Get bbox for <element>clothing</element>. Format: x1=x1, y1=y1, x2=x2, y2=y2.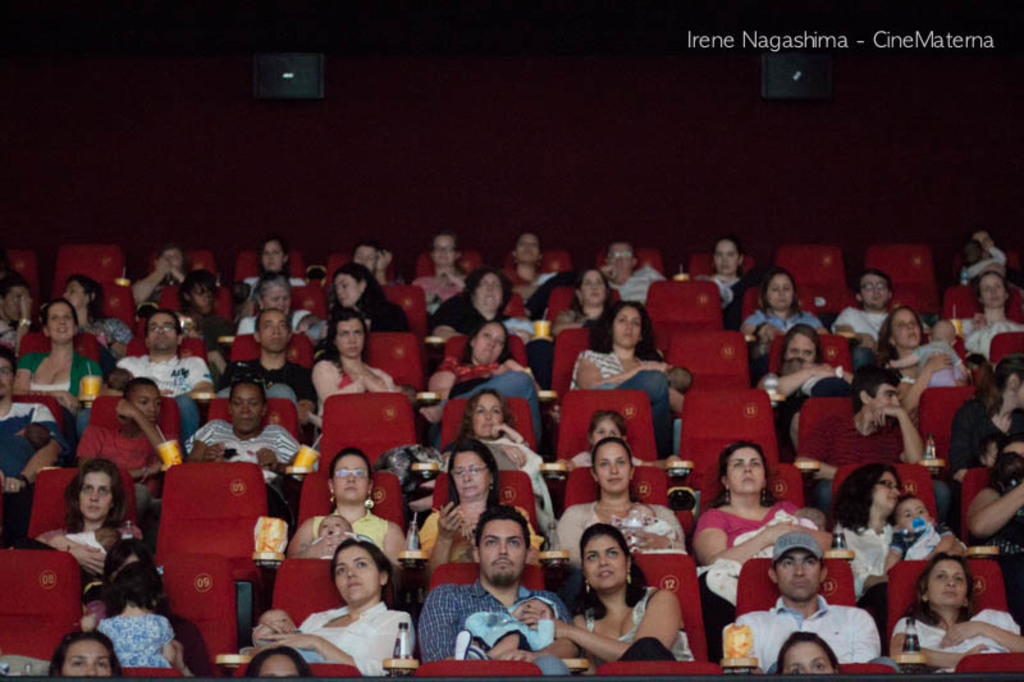
x1=0, y1=399, x2=64, y2=493.
